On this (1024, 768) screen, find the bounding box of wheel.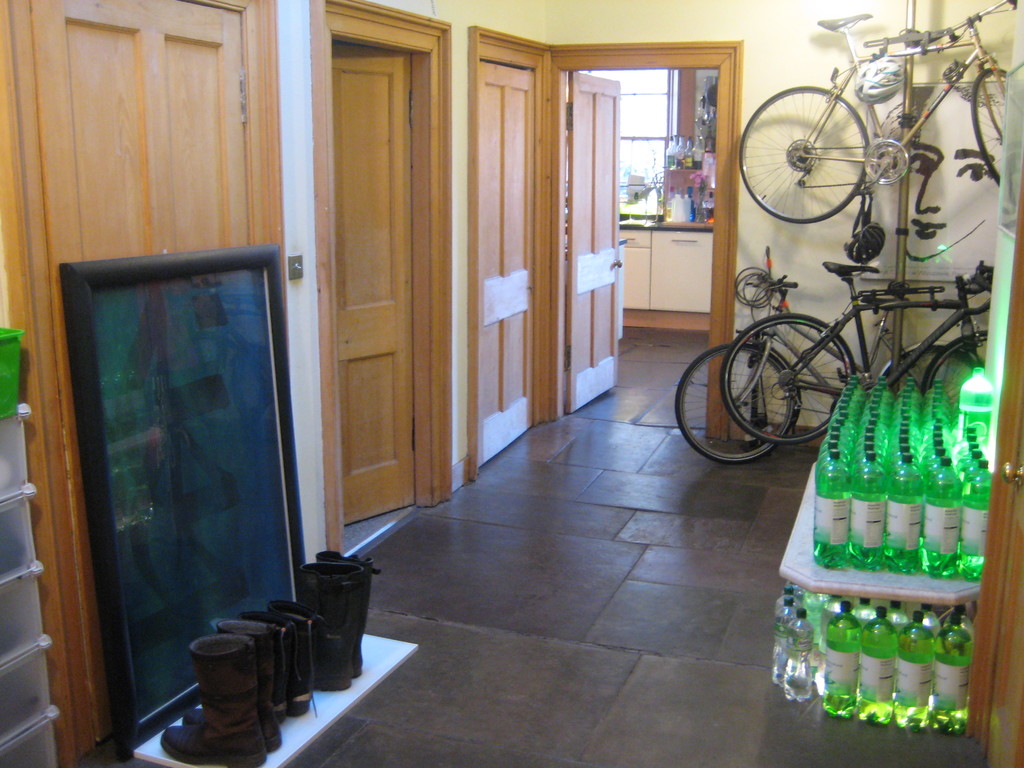
Bounding box: box(676, 342, 792, 465).
